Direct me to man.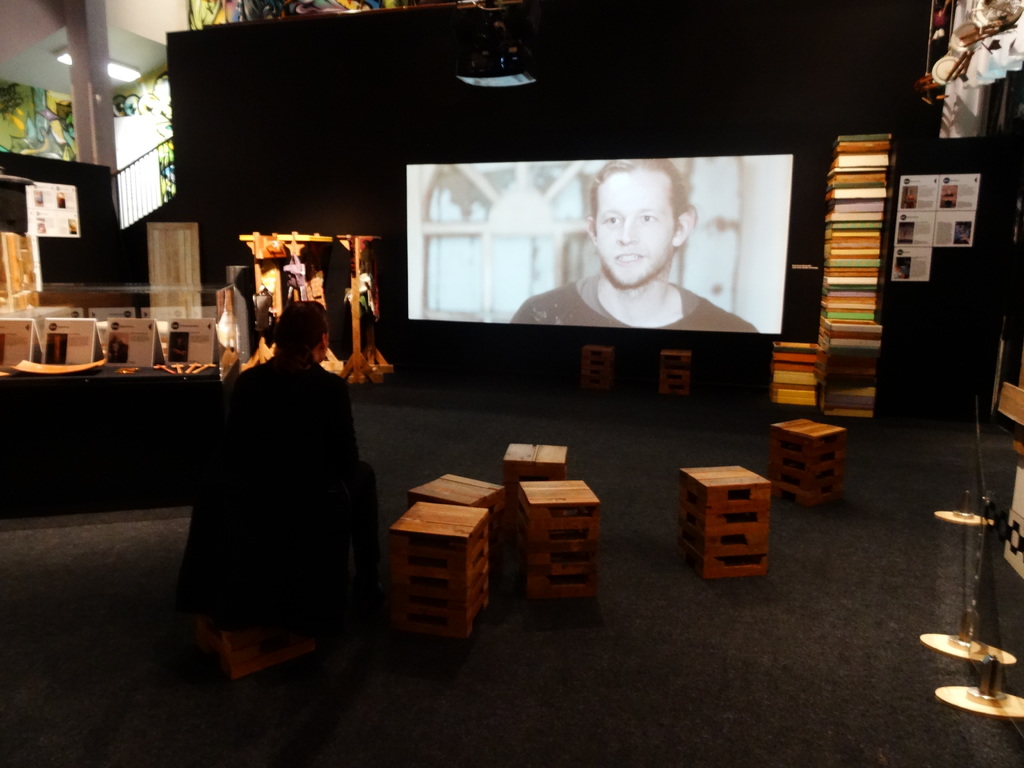
Direction: bbox=[180, 310, 381, 650].
